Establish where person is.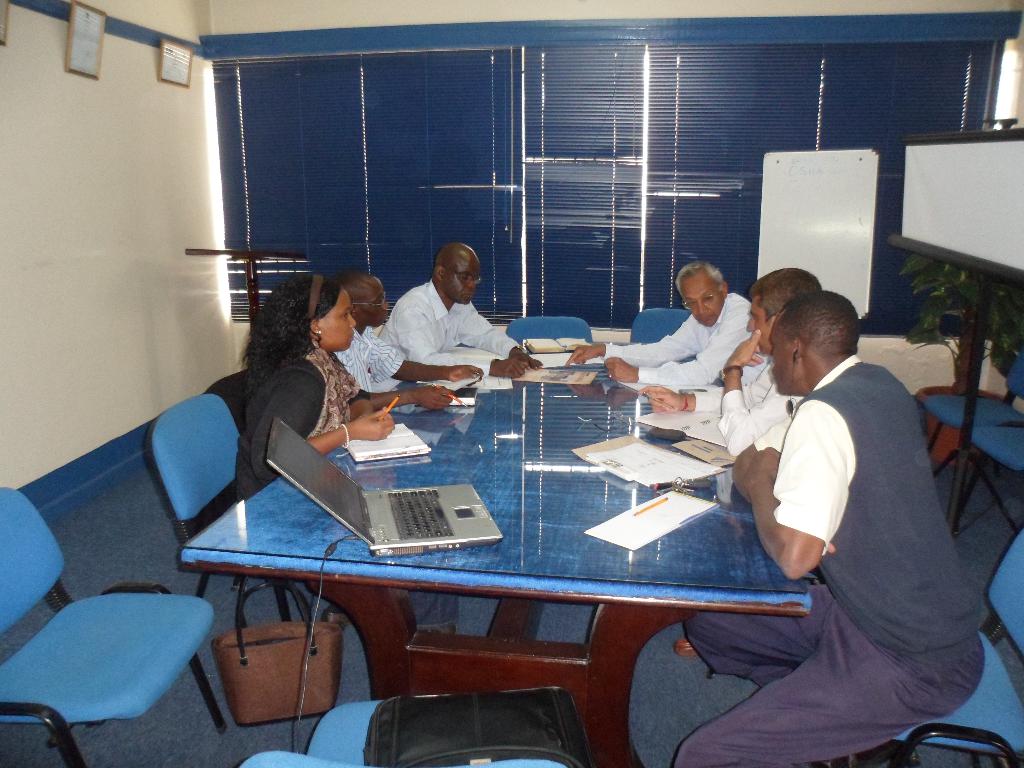
Established at <bbox>708, 248, 962, 754</bbox>.
